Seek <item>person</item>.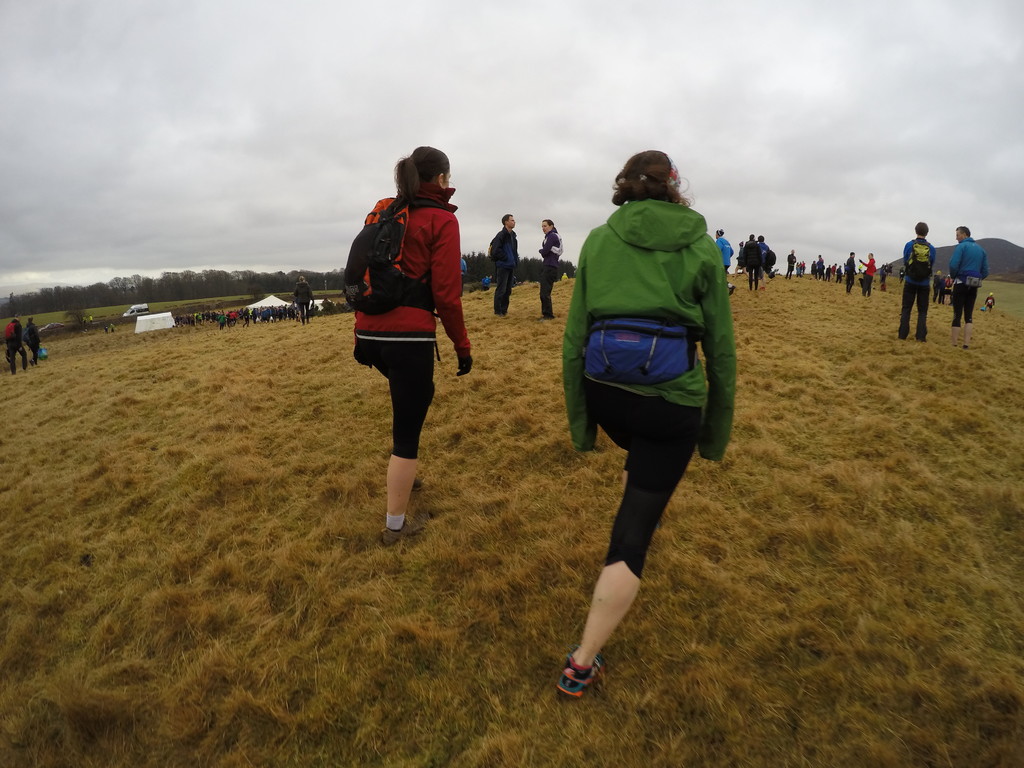
pyautogui.locateOnScreen(550, 144, 742, 708).
